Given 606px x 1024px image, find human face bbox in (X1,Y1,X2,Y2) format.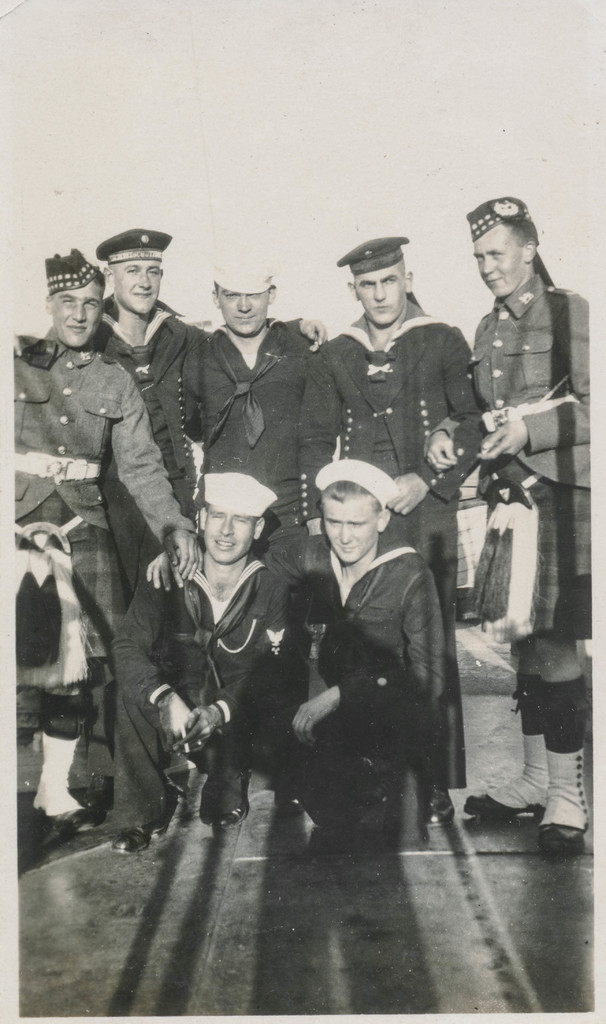
(218,286,269,337).
